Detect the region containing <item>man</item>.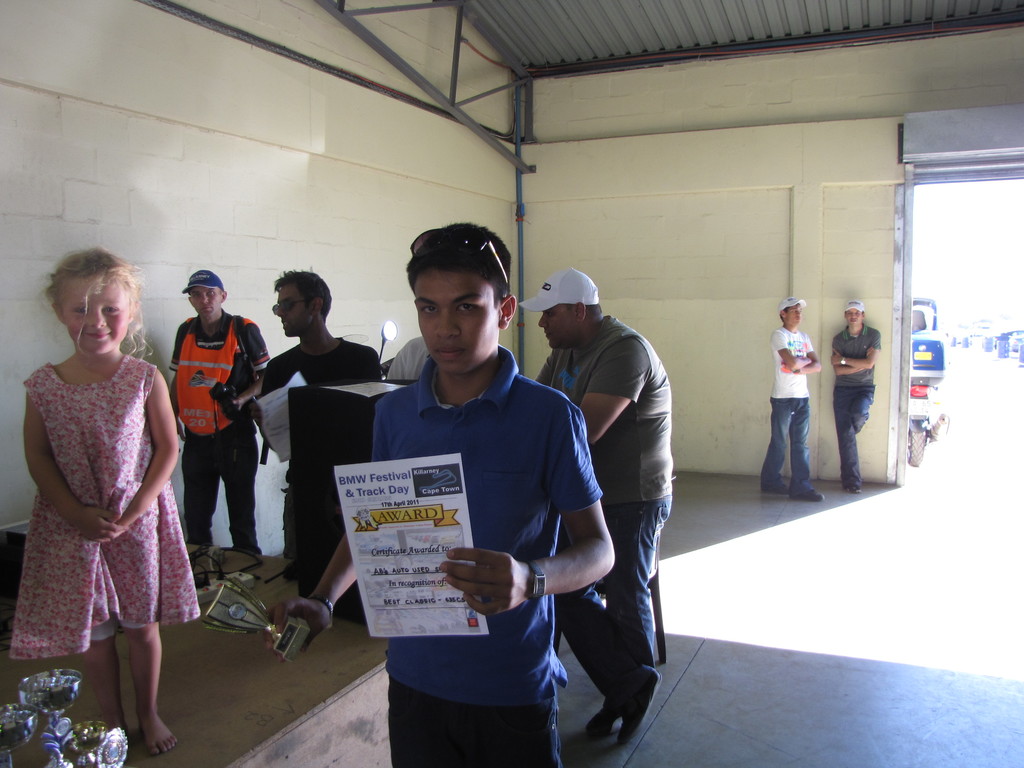
<box>259,263,392,627</box>.
